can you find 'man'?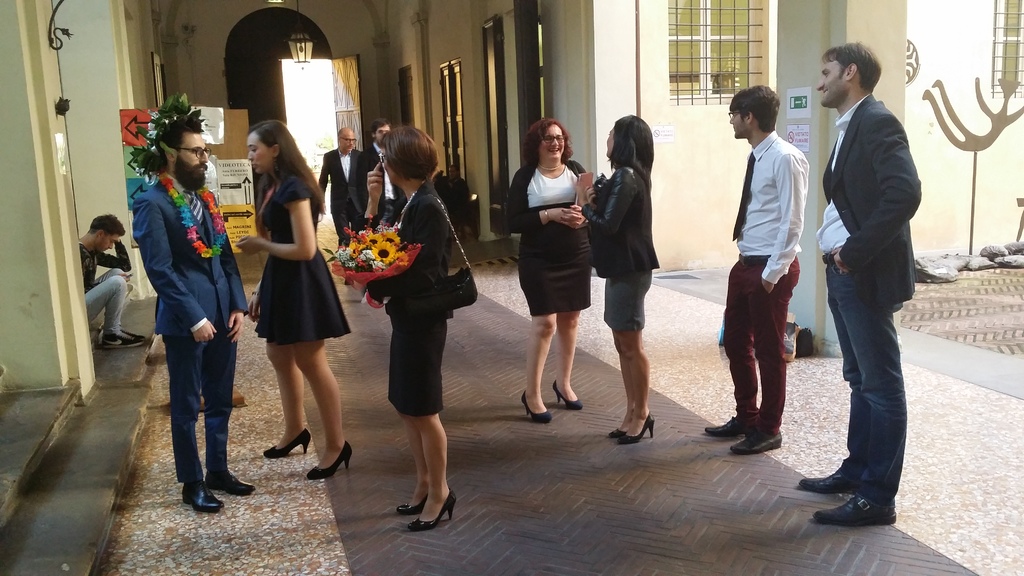
Yes, bounding box: box=[801, 39, 927, 492].
